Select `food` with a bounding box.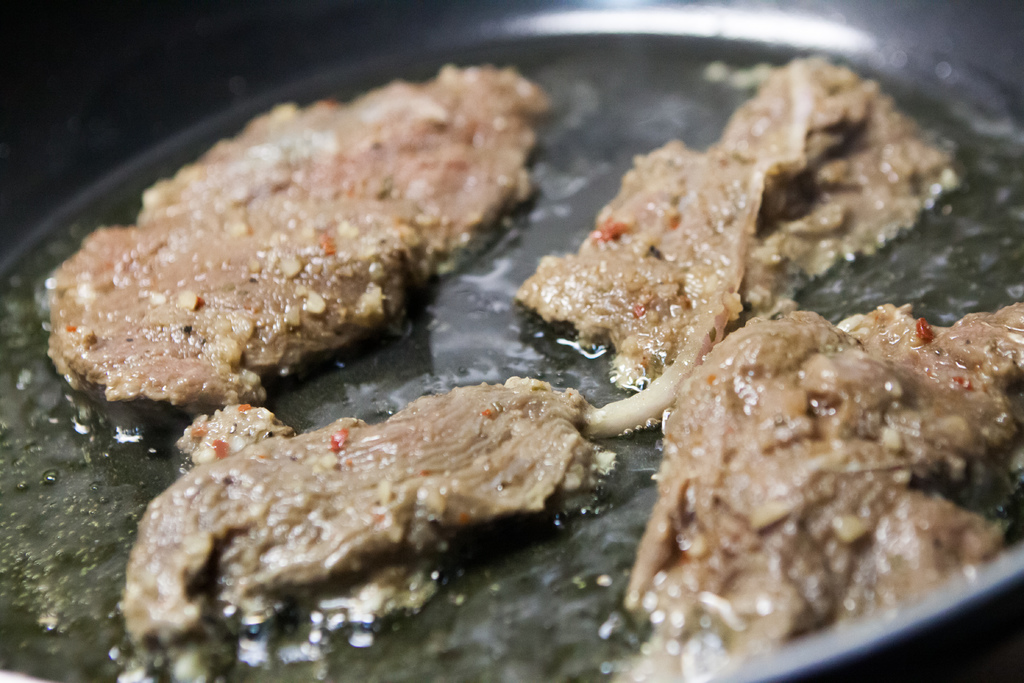
select_region(43, 65, 548, 432).
